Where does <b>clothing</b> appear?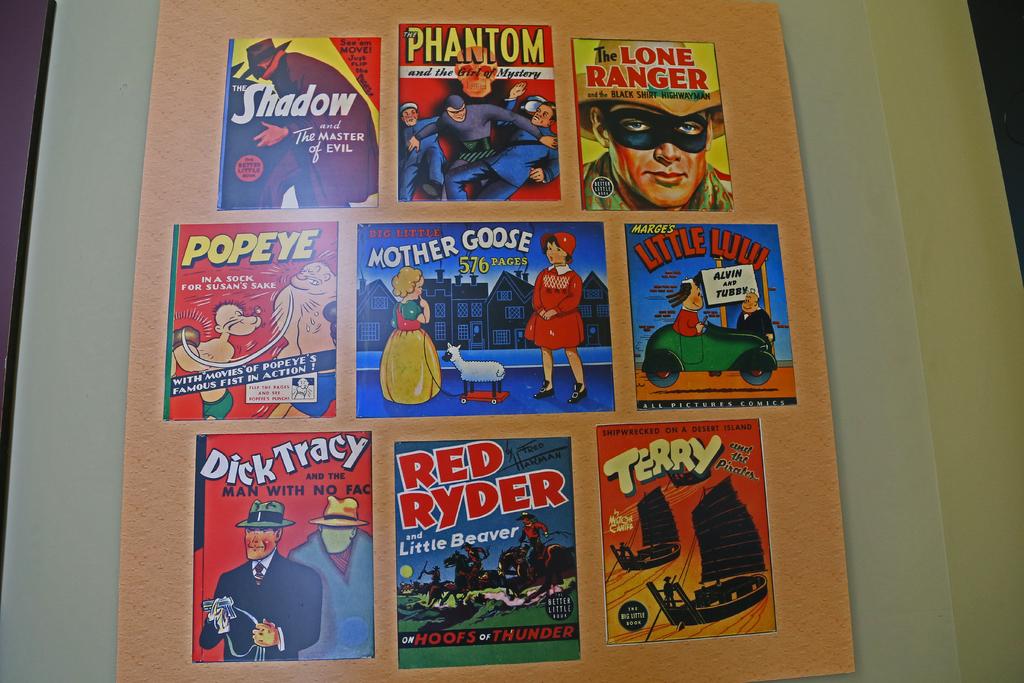
Appears at (204, 388, 236, 422).
